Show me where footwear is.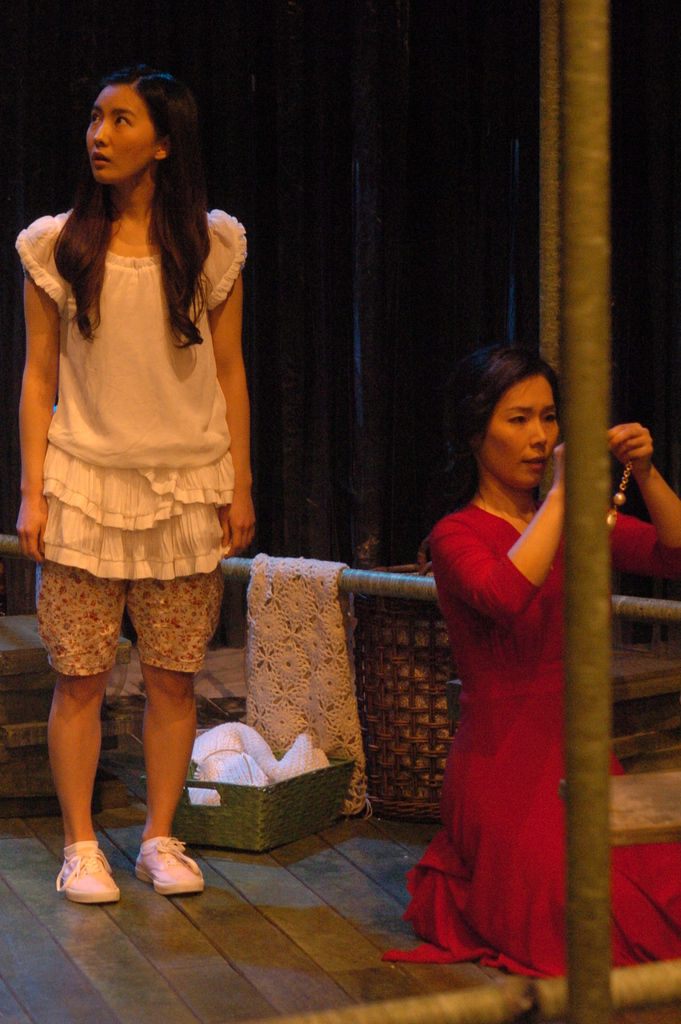
footwear is at l=43, t=839, r=110, b=909.
